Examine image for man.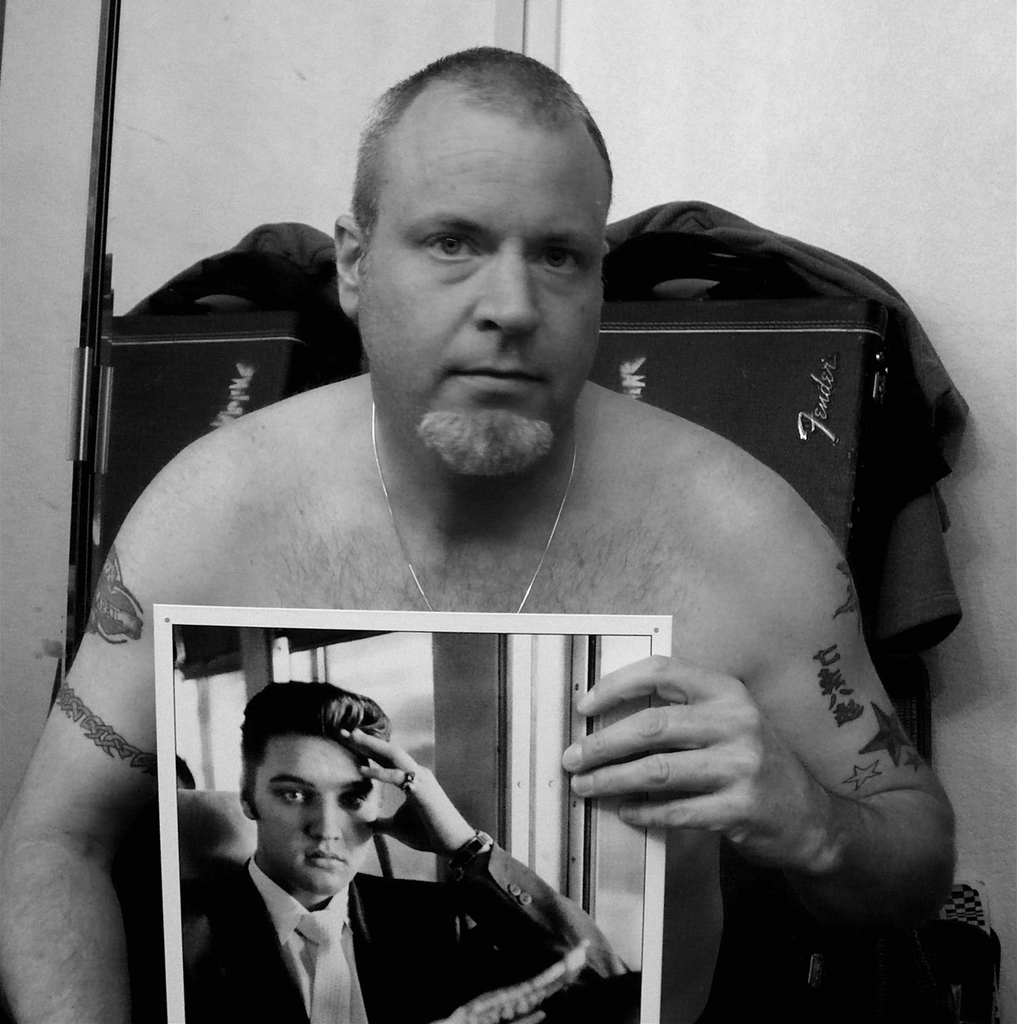
Examination result: box=[48, 78, 963, 982].
